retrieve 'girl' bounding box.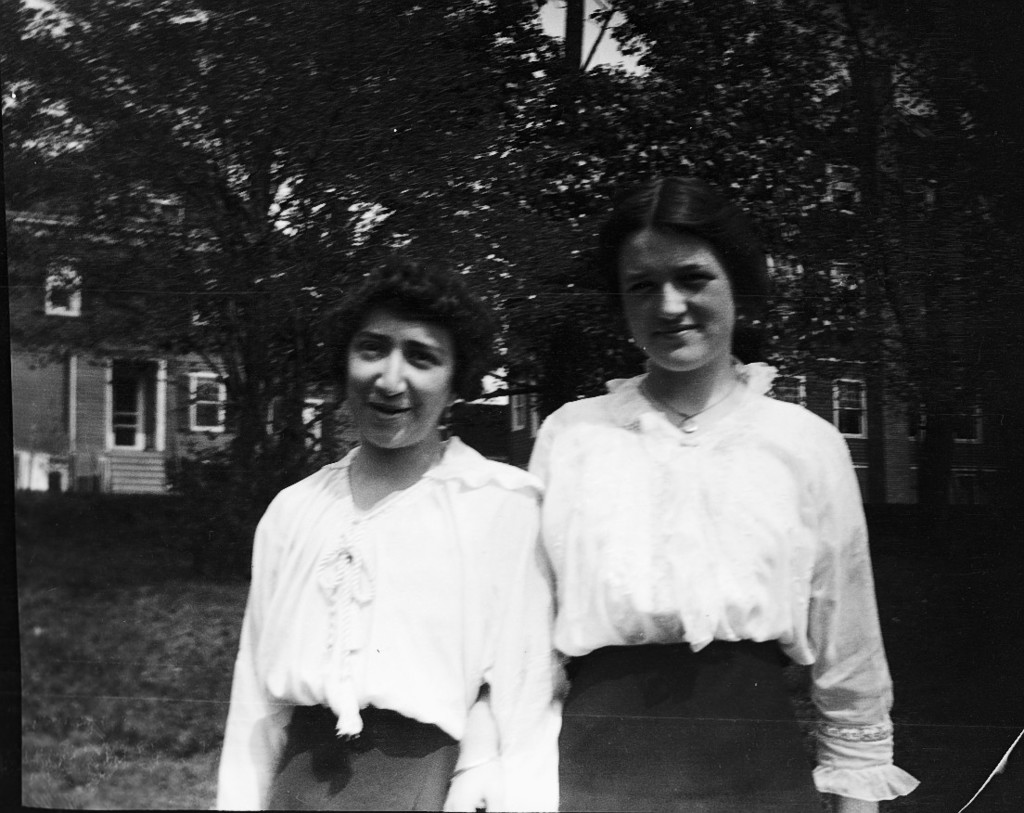
Bounding box: {"x1": 523, "y1": 178, "x2": 915, "y2": 812}.
